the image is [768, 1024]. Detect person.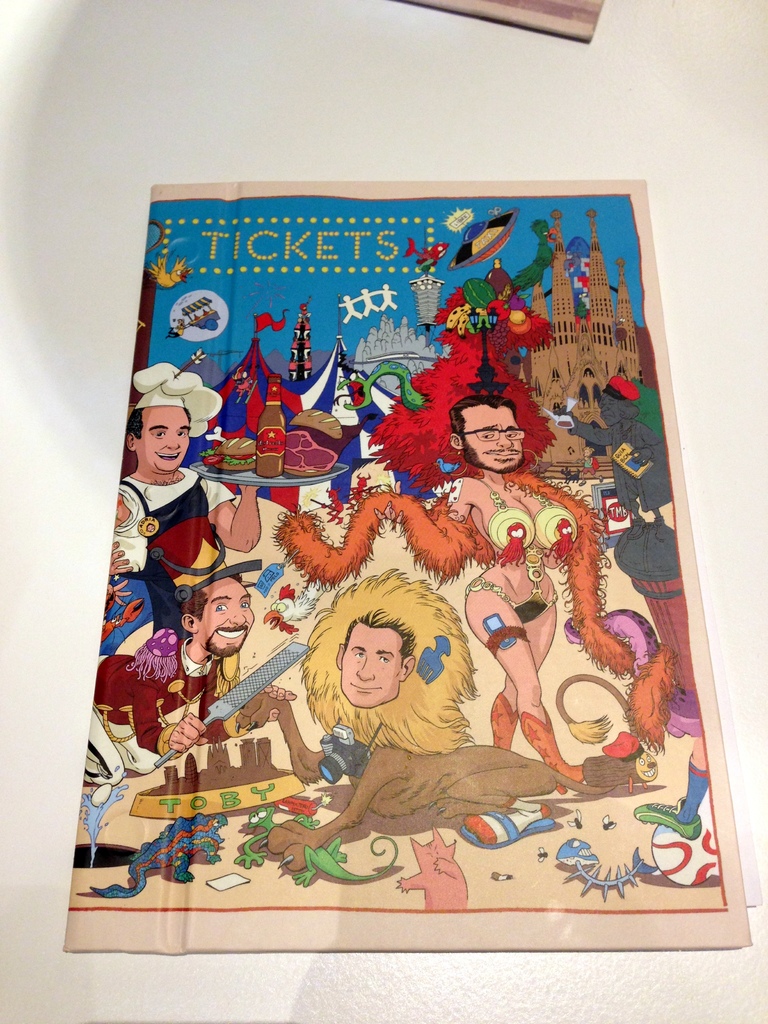
Detection: (left=80, top=577, right=243, bottom=783).
